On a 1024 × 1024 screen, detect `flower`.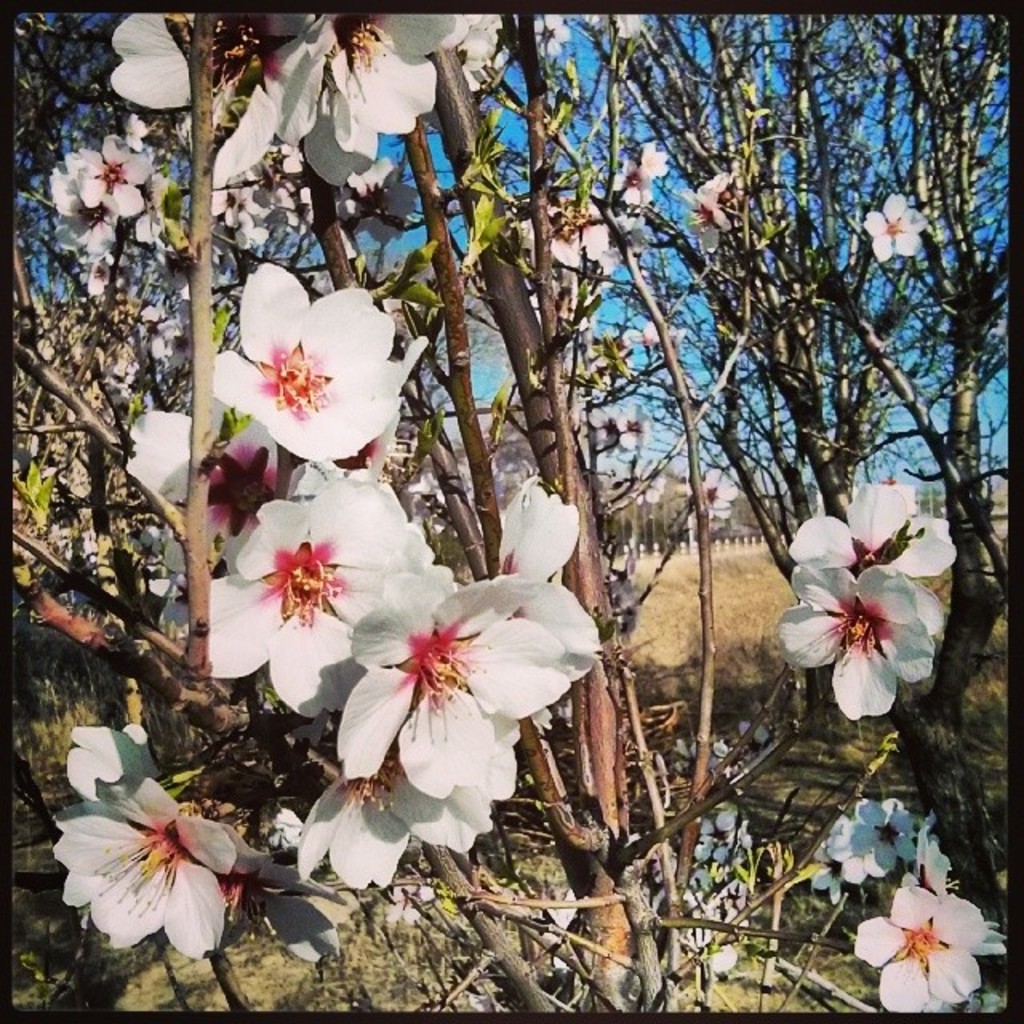
211,147,416,250.
